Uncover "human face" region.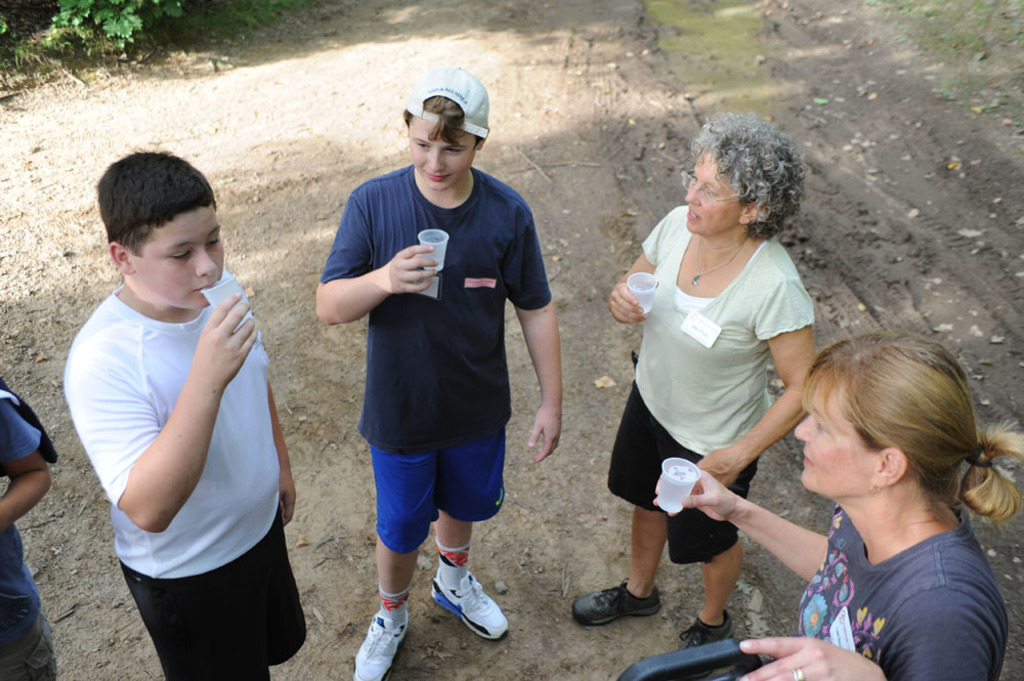
Uncovered: bbox=[682, 143, 745, 236].
